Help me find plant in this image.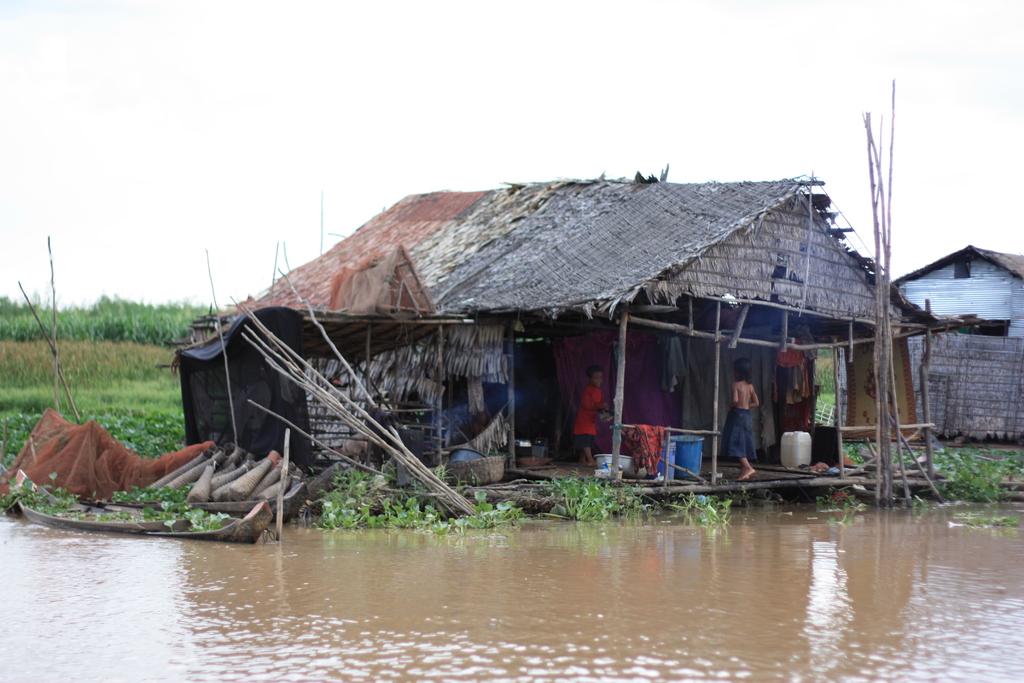
Found it: [0, 472, 88, 521].
